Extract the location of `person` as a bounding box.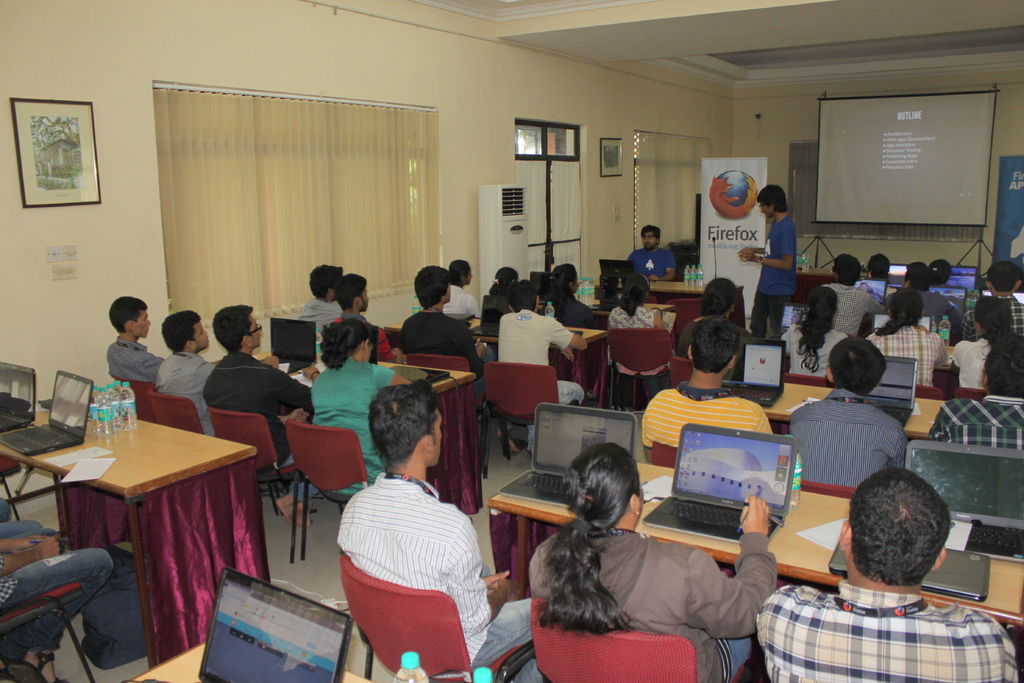
locate(488, 267, 522, 329).
